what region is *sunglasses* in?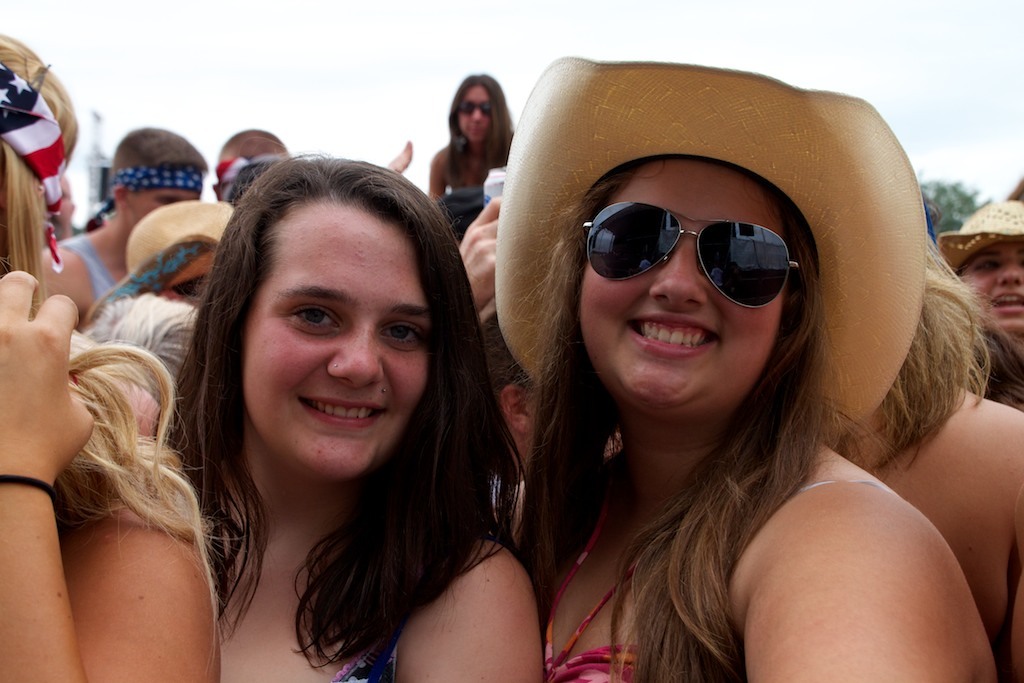
Rect(580, 200, 802, 310).
